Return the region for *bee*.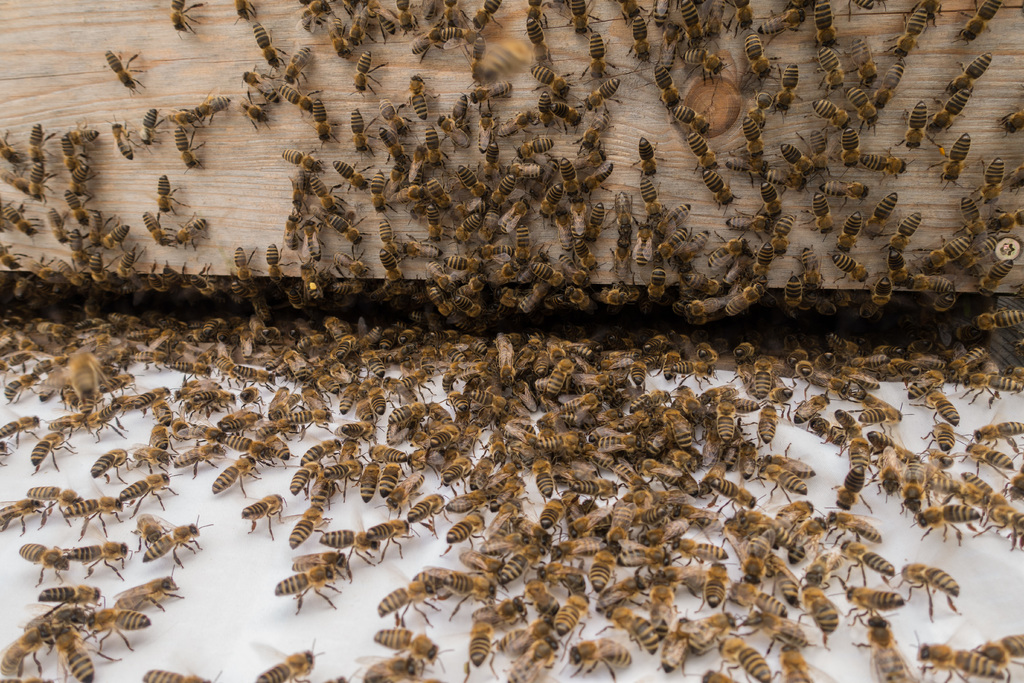
<bbox>680, 273, 720, 302</bbox>.
